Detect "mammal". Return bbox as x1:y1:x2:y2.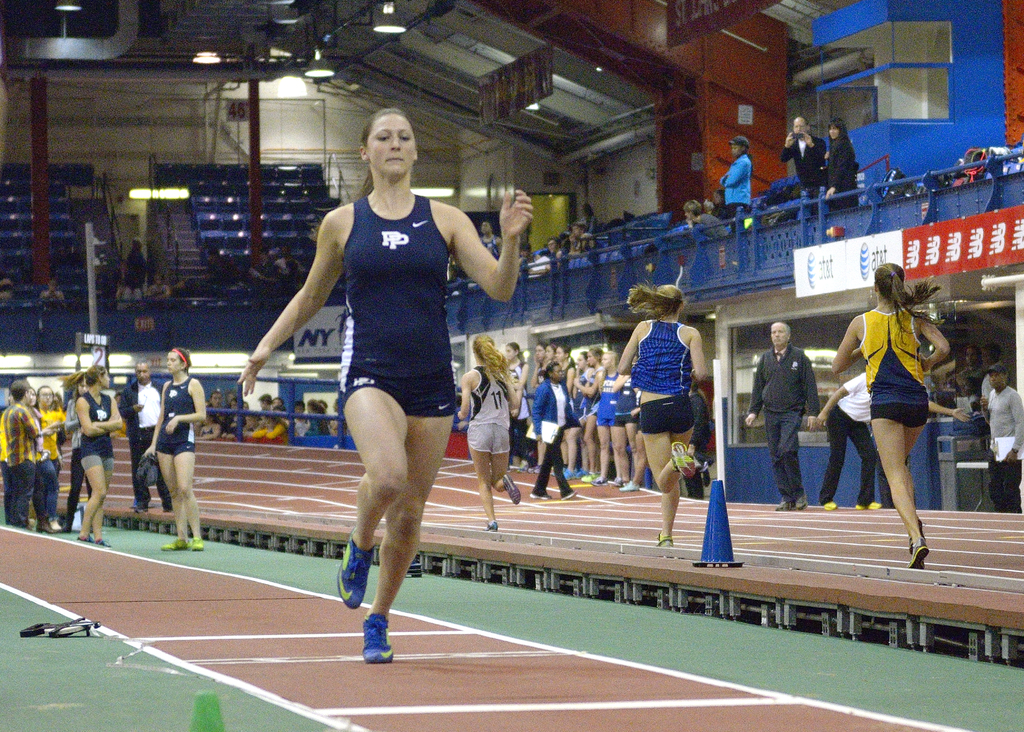
150:271:175:303.
